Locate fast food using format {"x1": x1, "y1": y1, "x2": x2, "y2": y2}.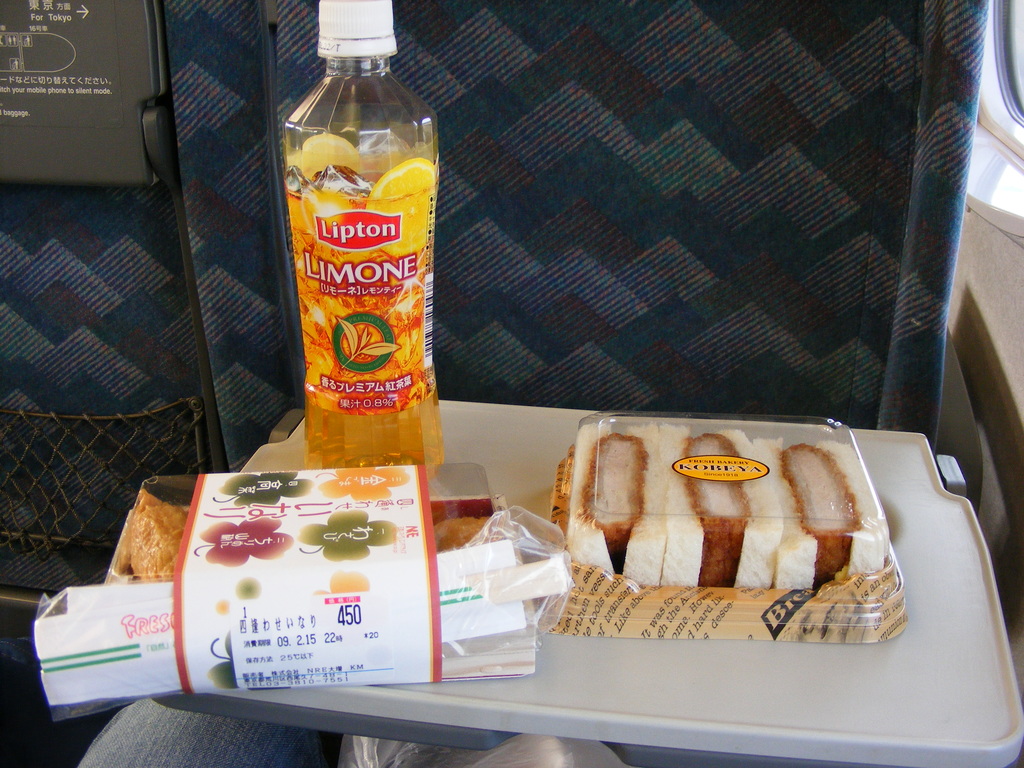
{"x1": 489, "y1": 409, "x2": 892, "y2": 666}.
